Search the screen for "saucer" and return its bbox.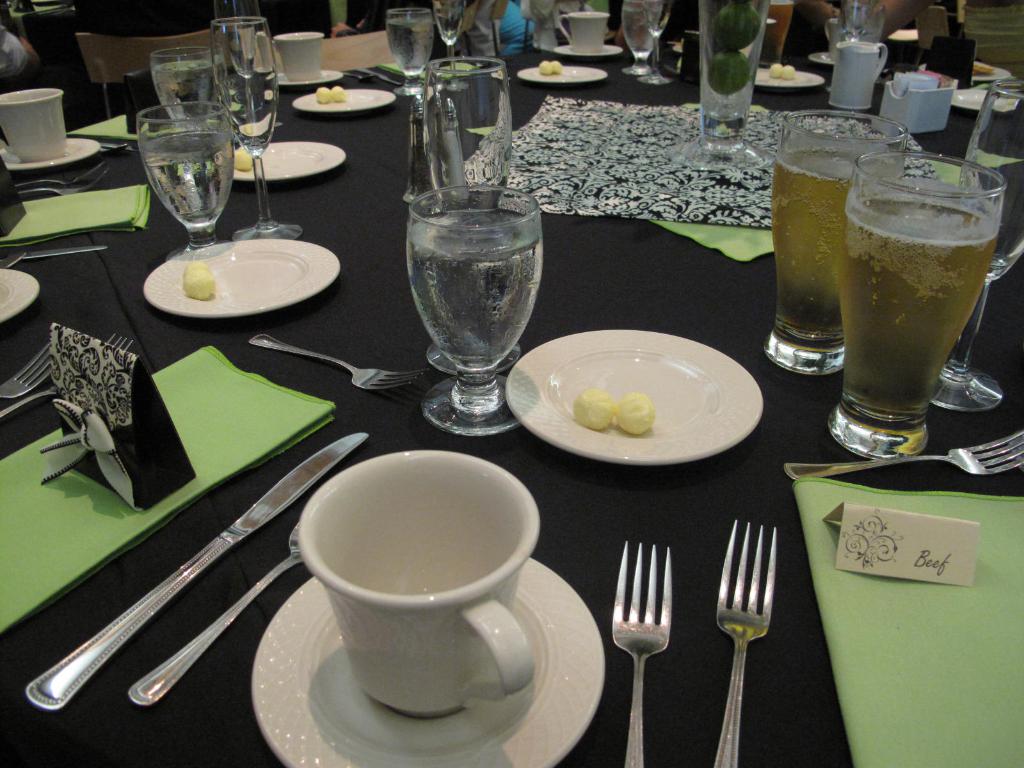
Found: [x1=552, y1=45, x2=626, y2=59].
